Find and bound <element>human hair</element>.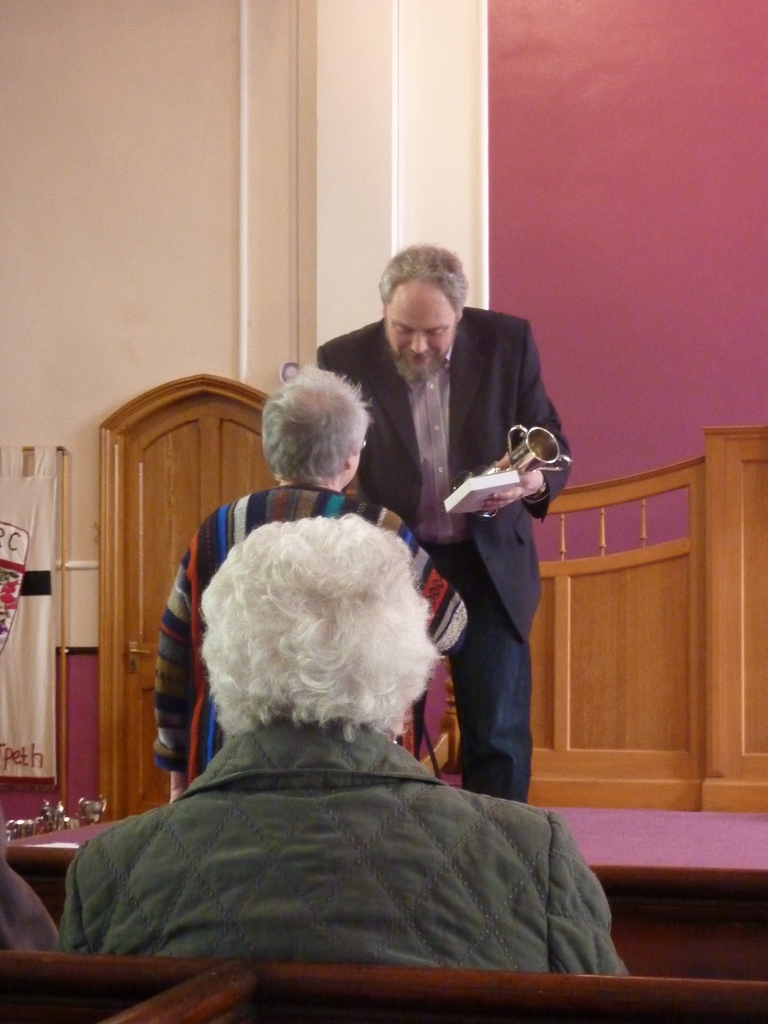
Bound: [200, 514, 442, 755].
